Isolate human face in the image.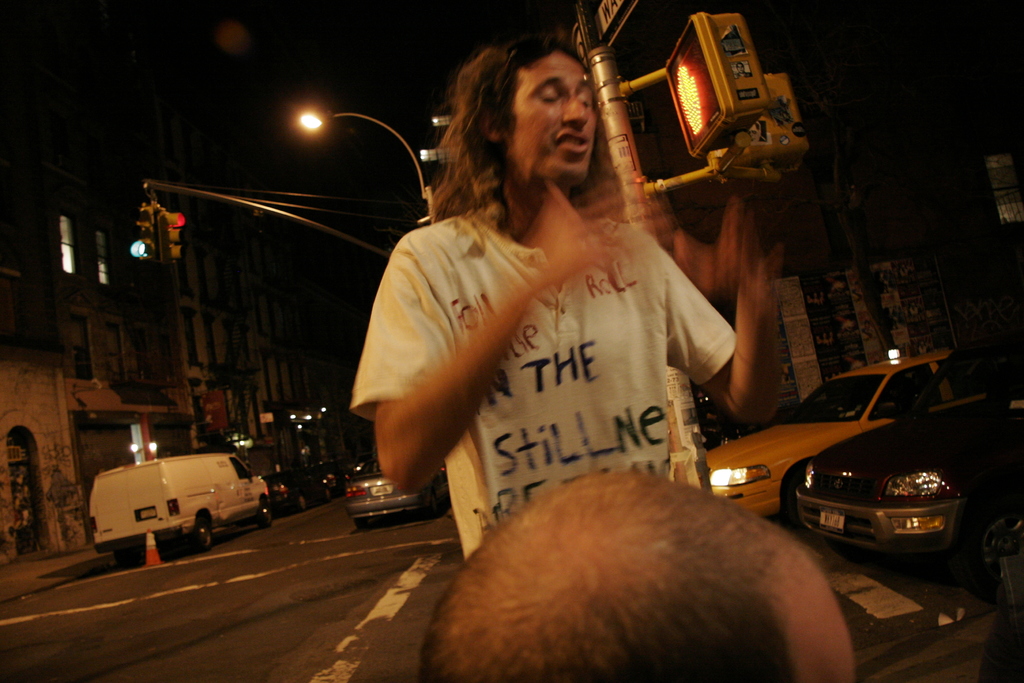
Isolated region: x1=496 y1=45 x2=606 y2=172.
